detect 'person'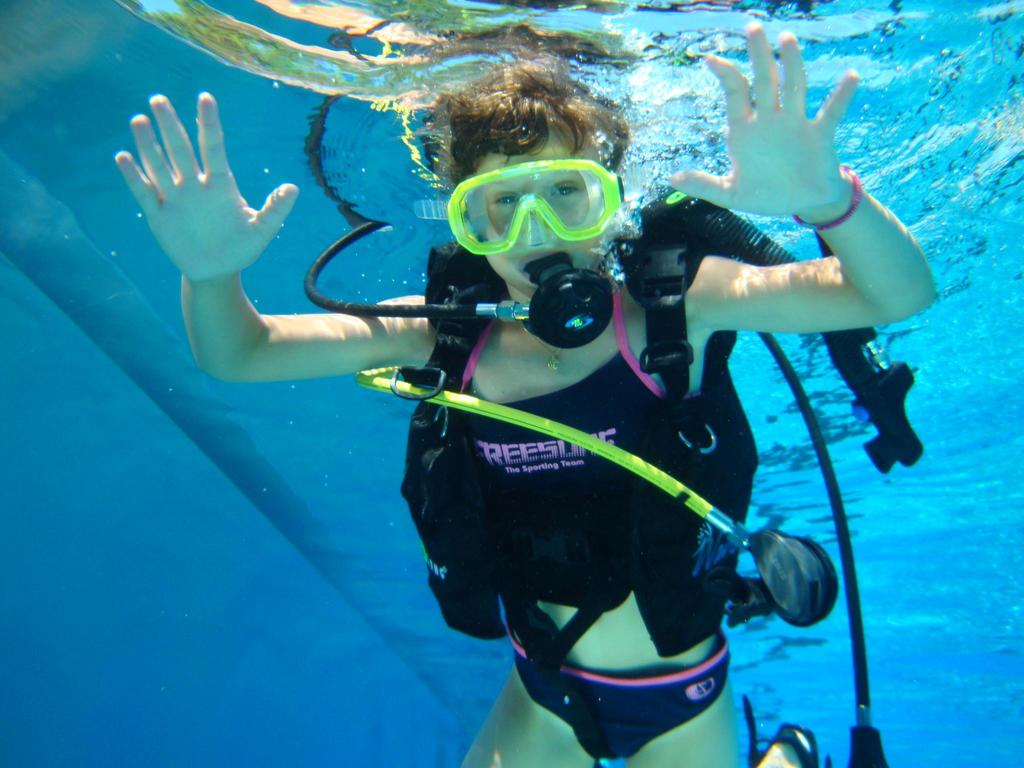
bbox=[112, 19, 936, 767]
